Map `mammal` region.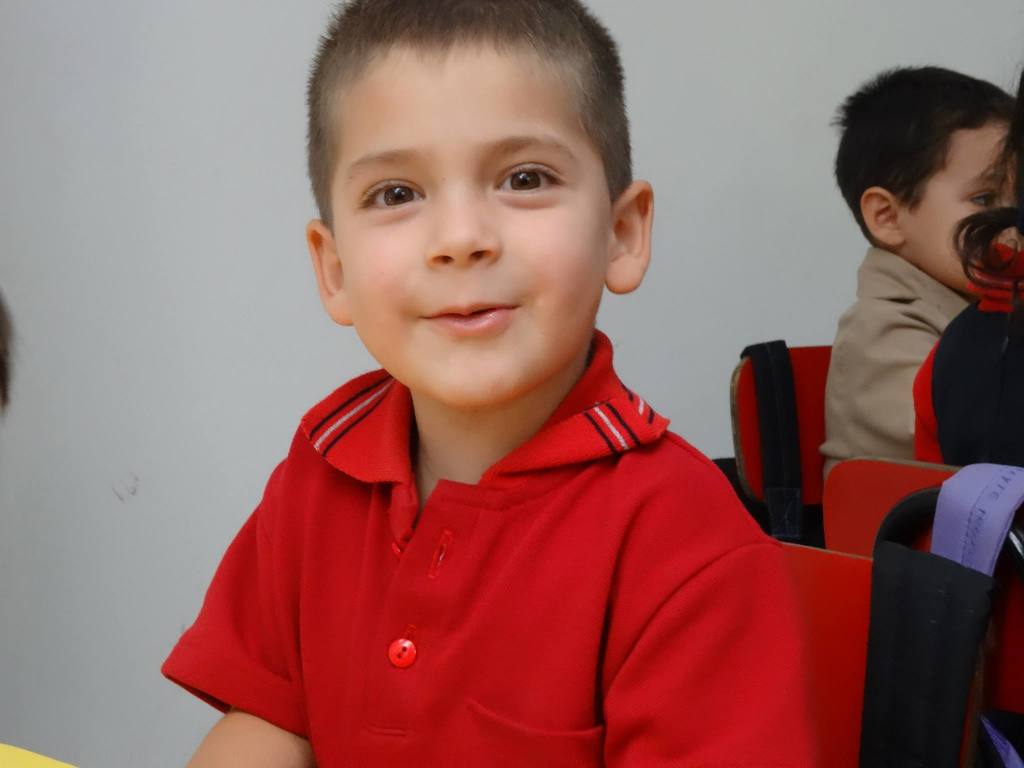
Mapped to <bbox>122, 28, 918, 728</bbox>.
